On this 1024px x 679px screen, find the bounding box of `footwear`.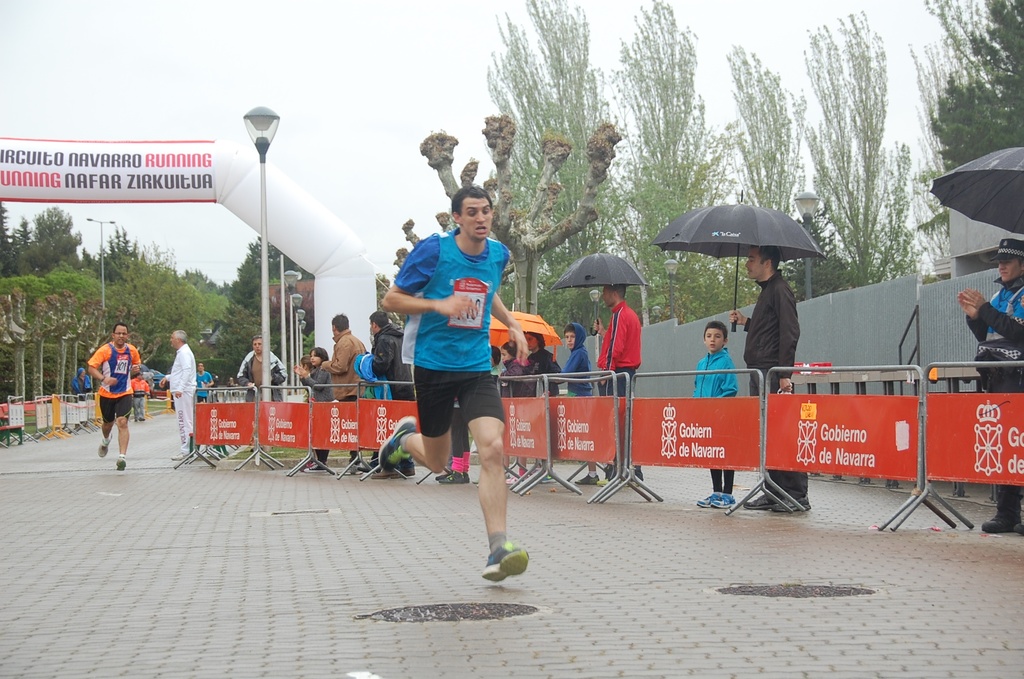
Bounding box: region(506, 475, 527, 484).
